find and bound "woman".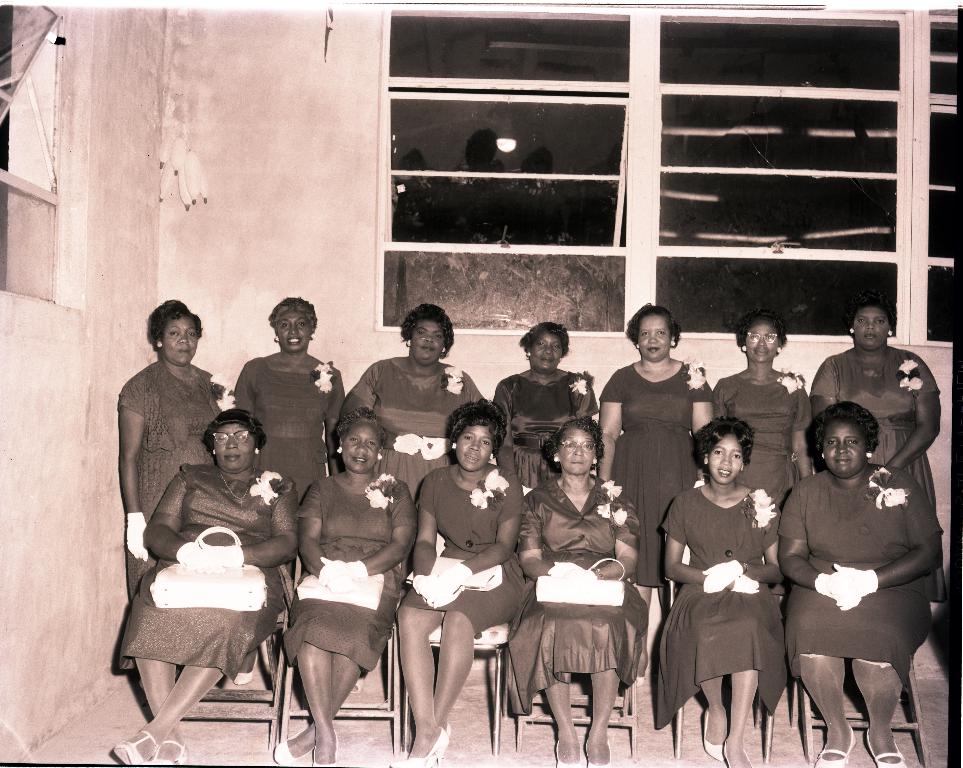
Bound: box=[117, 298, 226, 598].
